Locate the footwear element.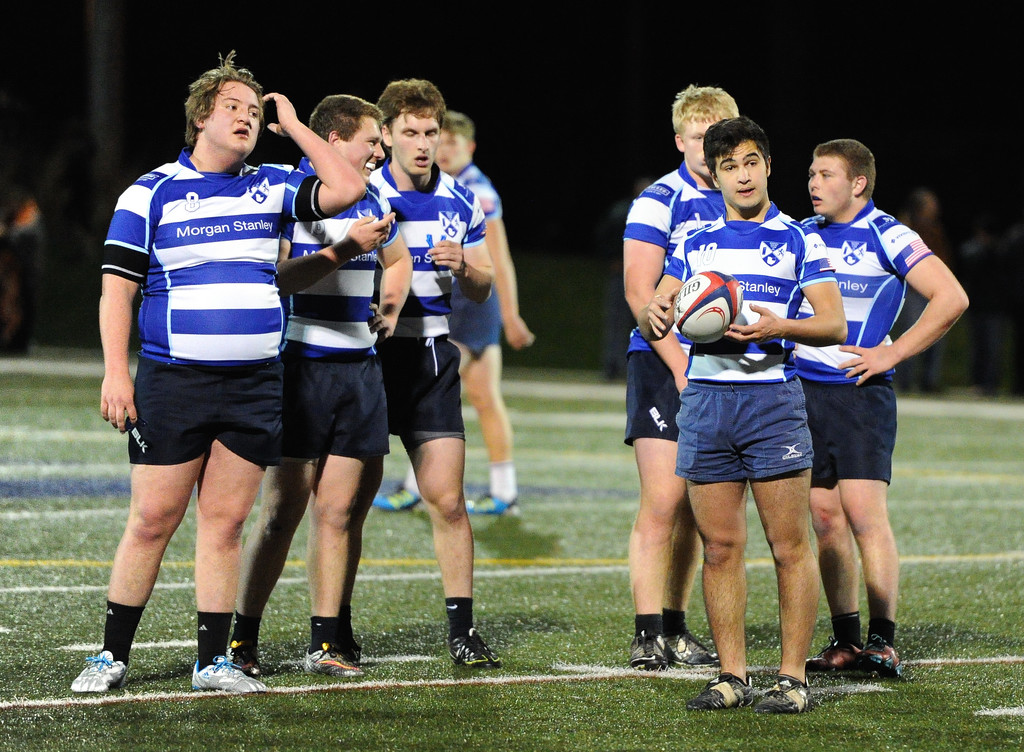
Element bbox: 68 644 124 692.
